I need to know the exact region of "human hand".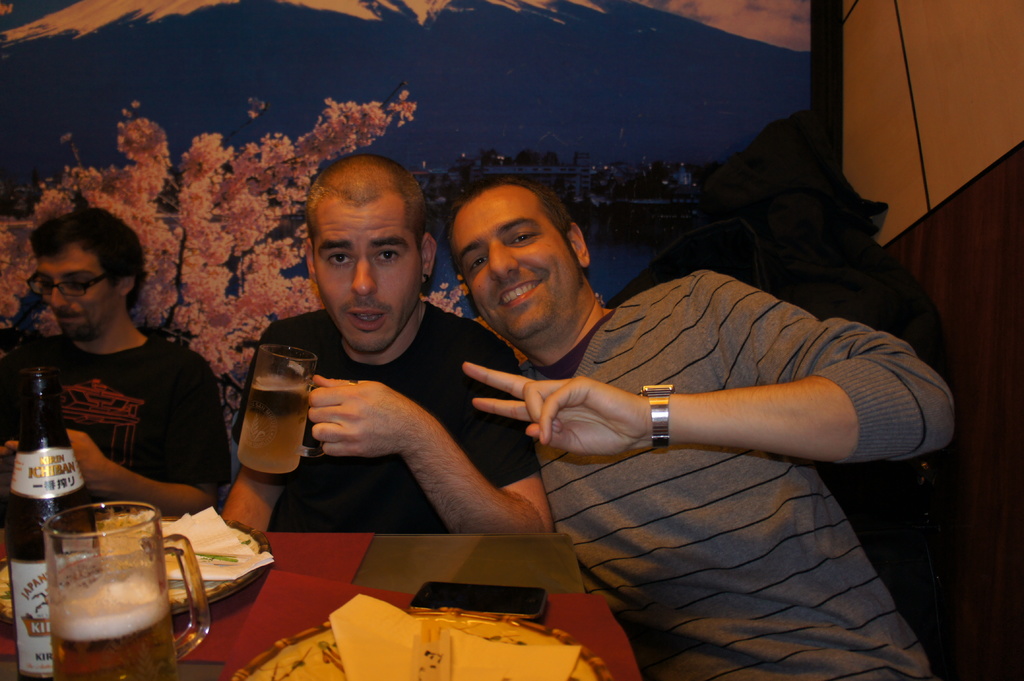
Region: 462, 362, 648, 463.
